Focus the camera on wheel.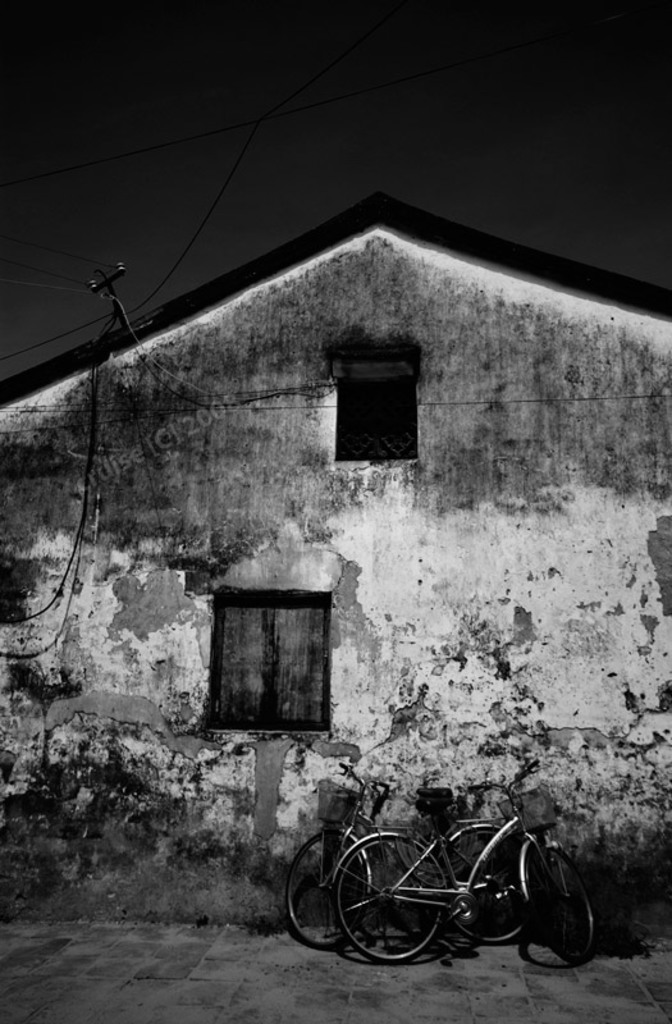
Focus region: Rect(442, 822, 535, 947).
